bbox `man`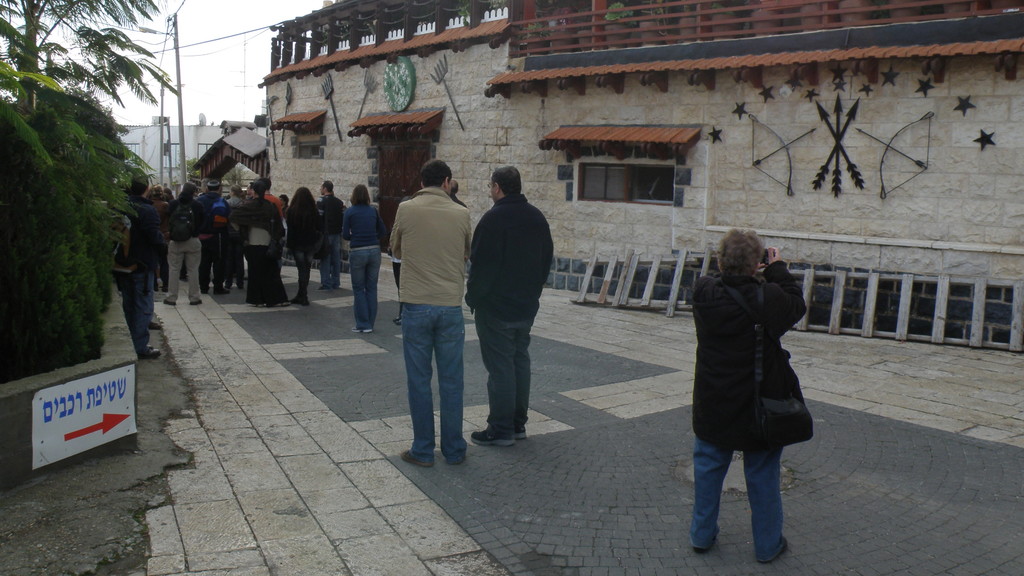
448/180/465/208
